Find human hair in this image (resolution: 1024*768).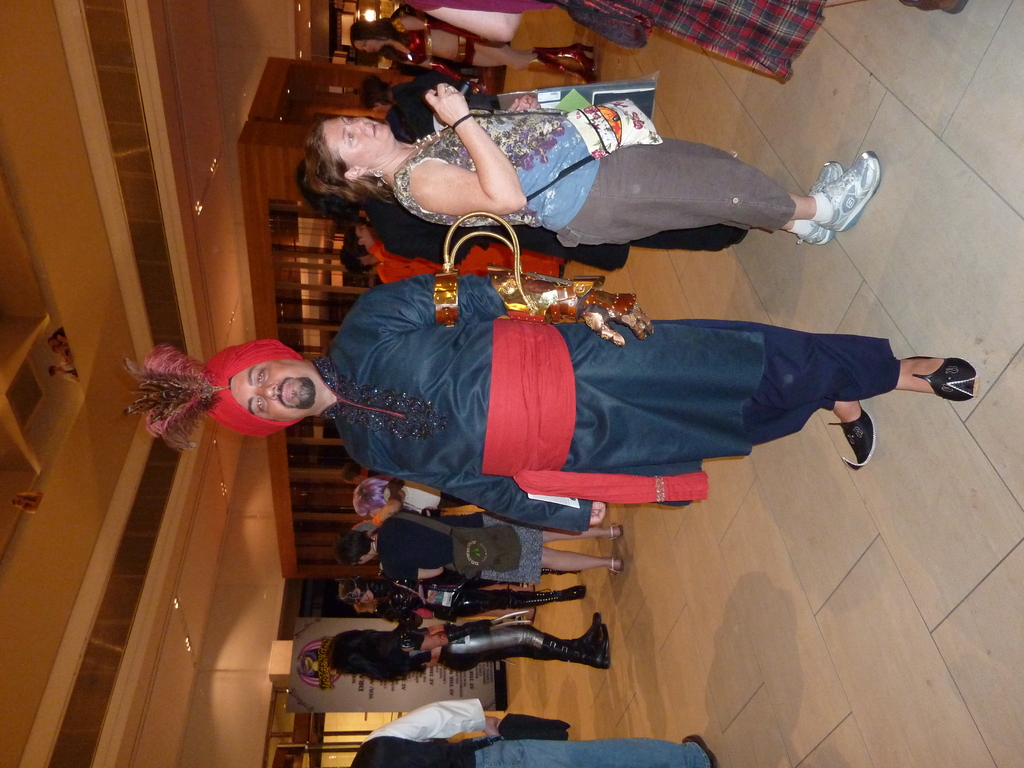
(left=351, top=480, right=390, bottom=510).
